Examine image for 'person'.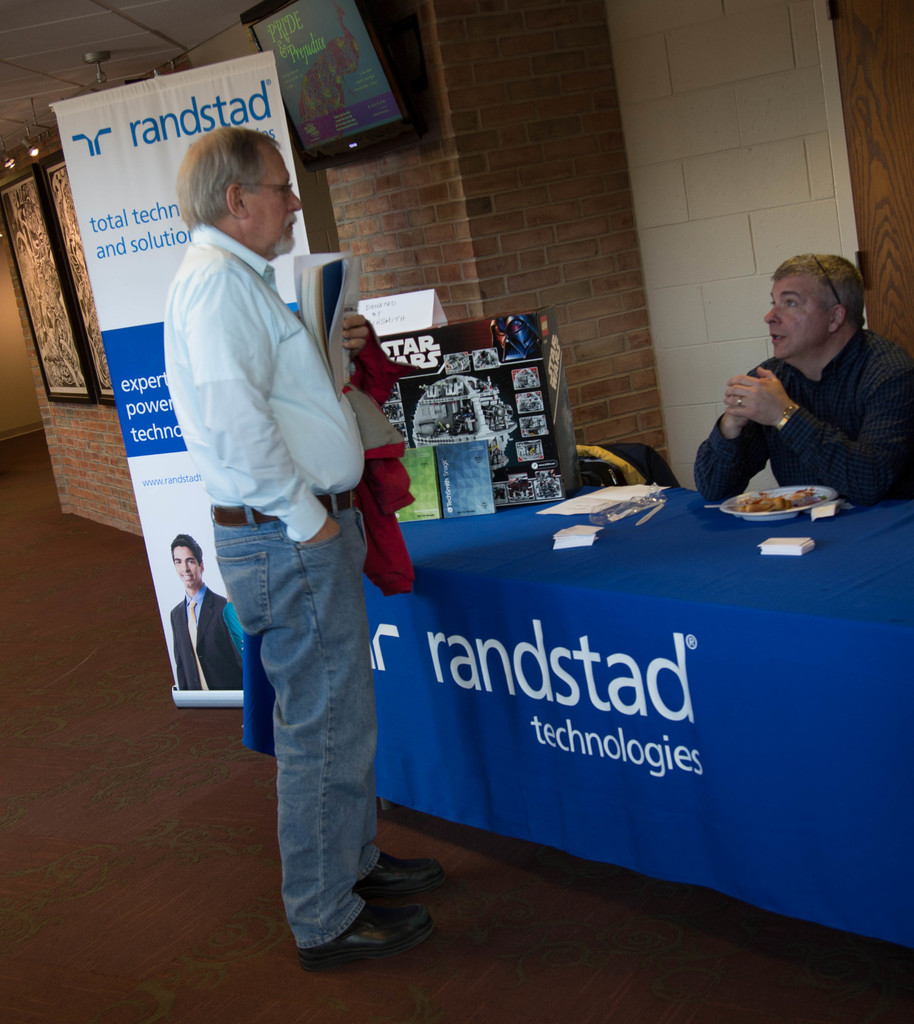
Examination result: locate(164, 122, 445, 953).
